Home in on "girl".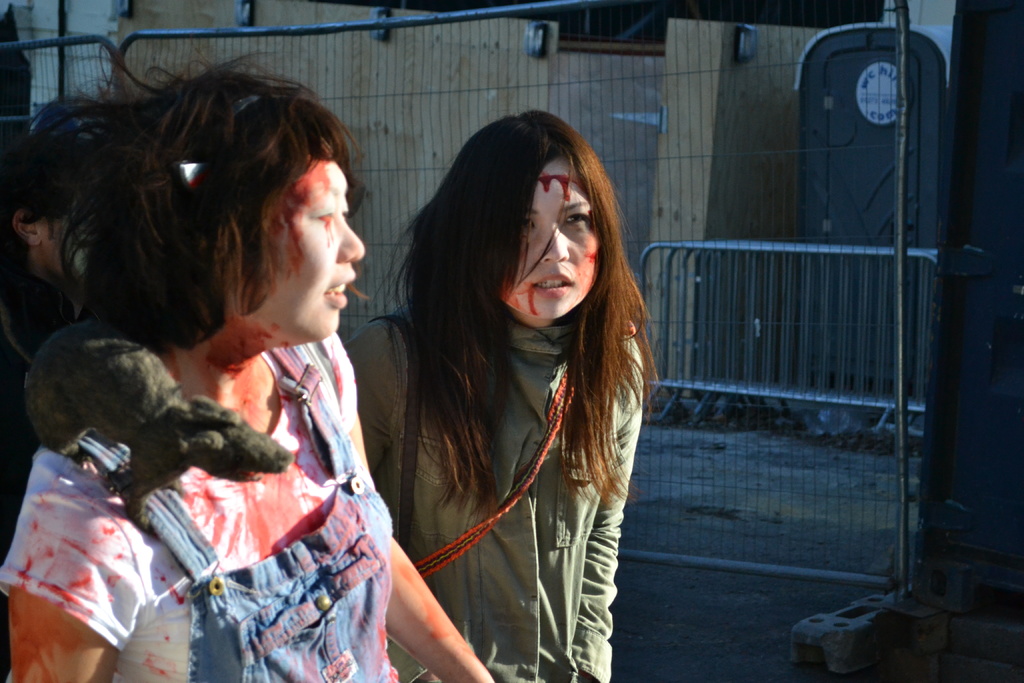
Homed in at (left=0, top=63, right=490, bottom=682).
